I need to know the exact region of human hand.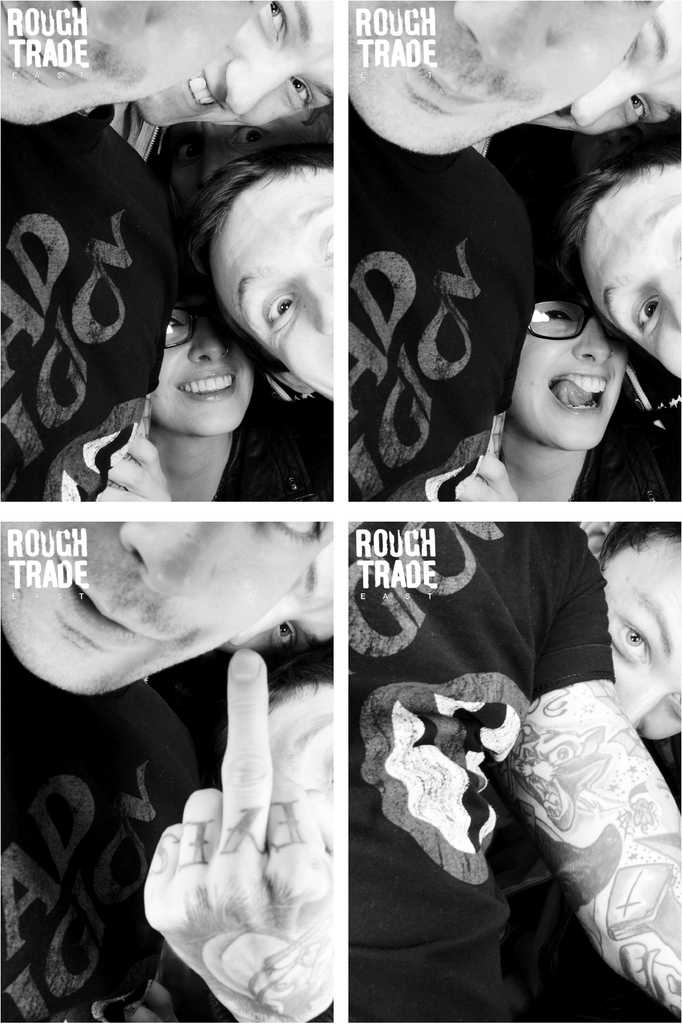
Region: rect(458, 452, 521, 503).
